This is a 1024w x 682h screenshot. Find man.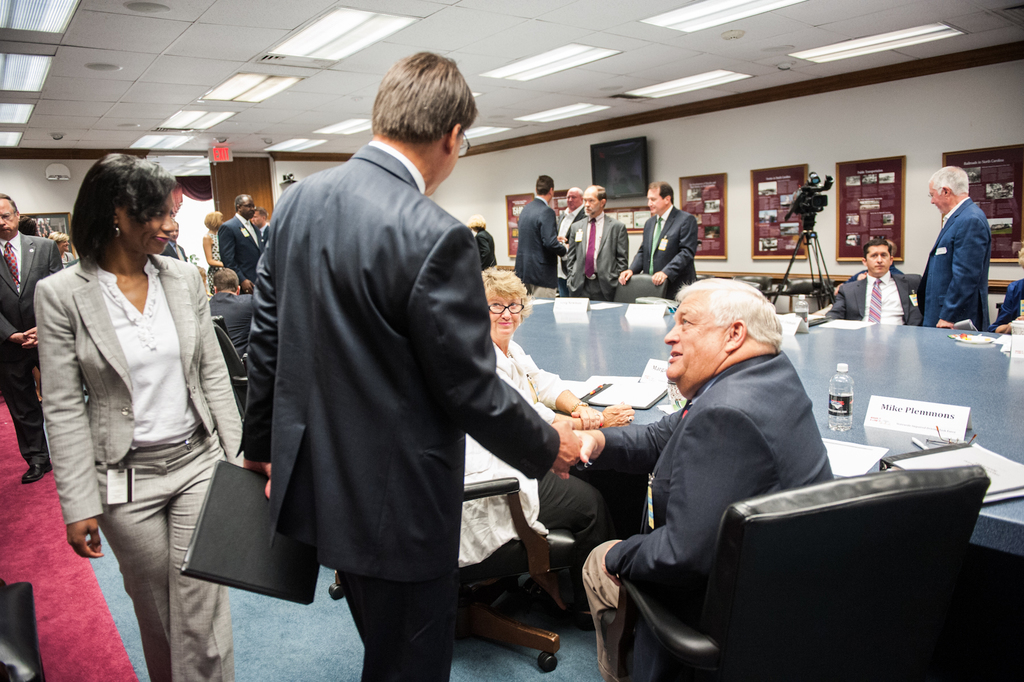
Bounding box: [left=552, top=278, right=831, bottom=681].
